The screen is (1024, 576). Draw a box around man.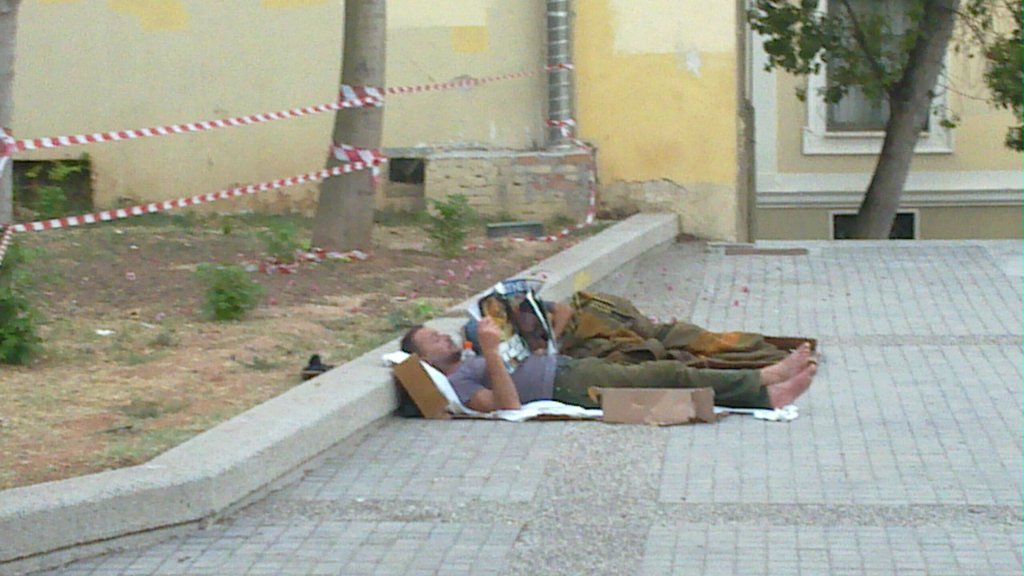
[left=393, top=317, right=813, bottom=412].
